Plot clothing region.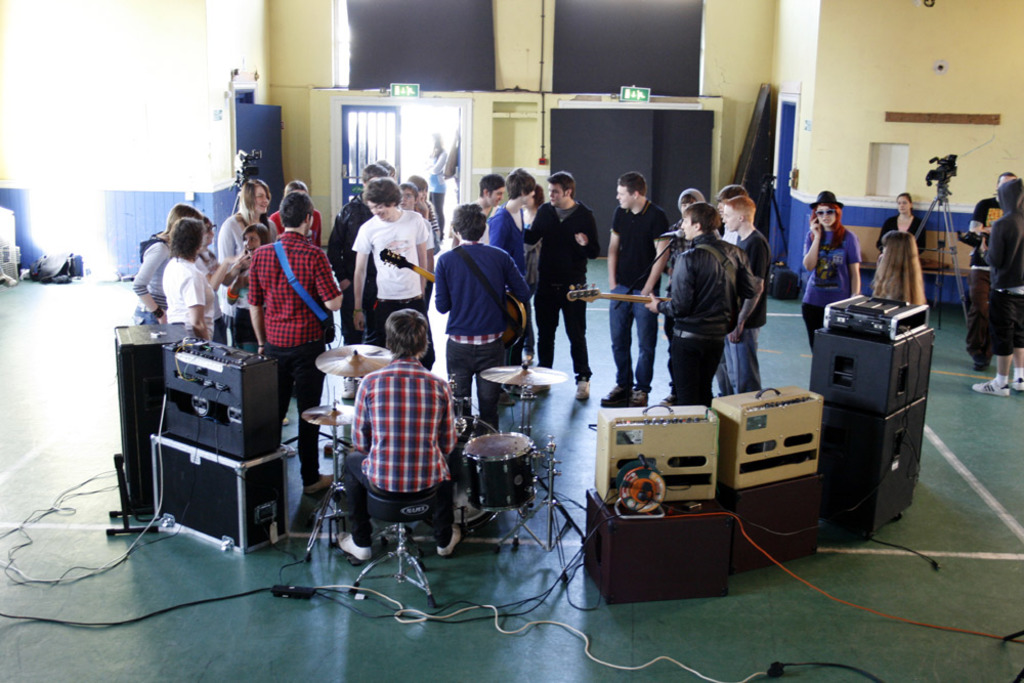
Plotted at [799,227,865,353].
